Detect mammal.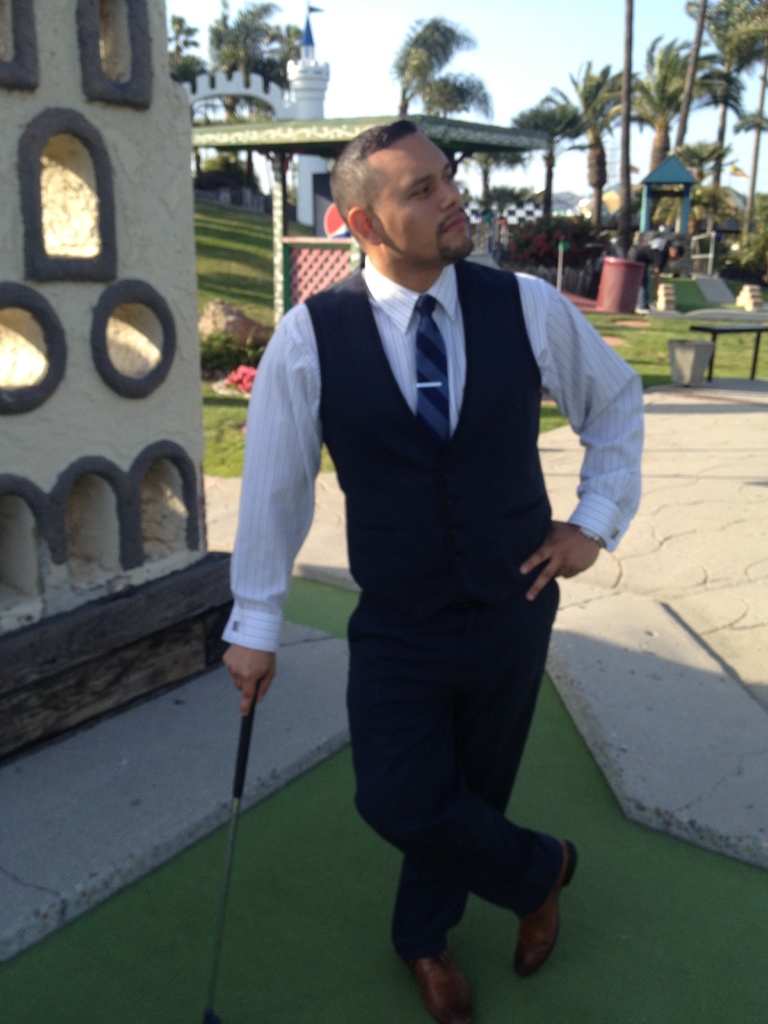
Detected at (237, 87, 652, 1011).
